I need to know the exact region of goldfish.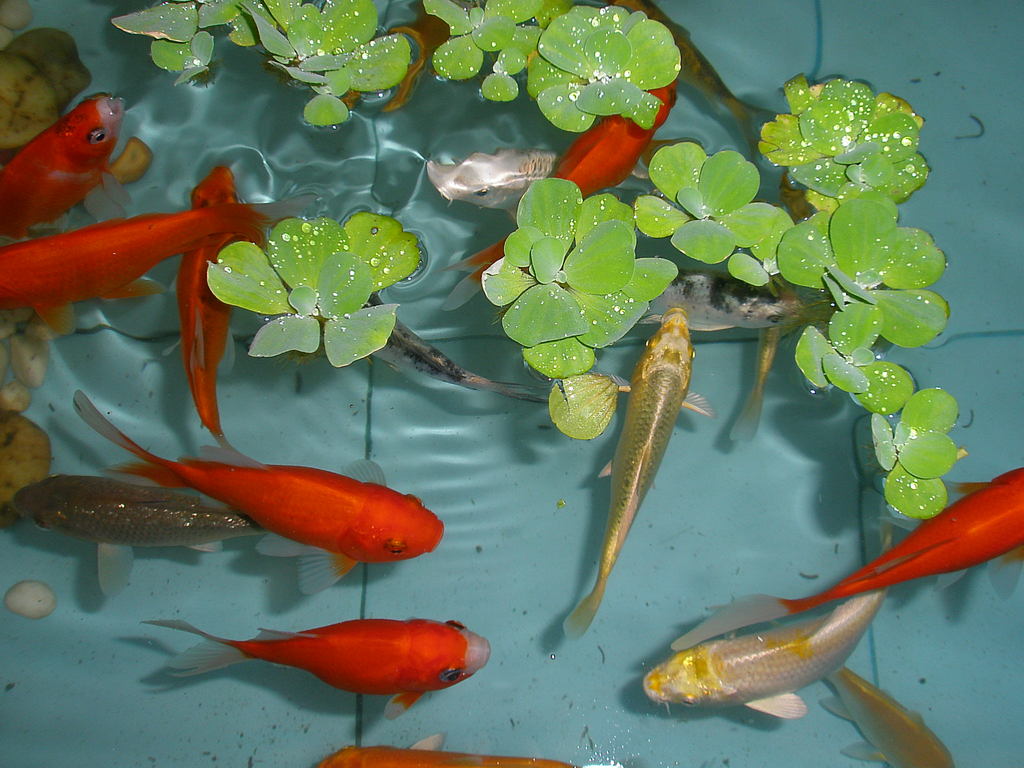
Region: (424,141,650,211).
